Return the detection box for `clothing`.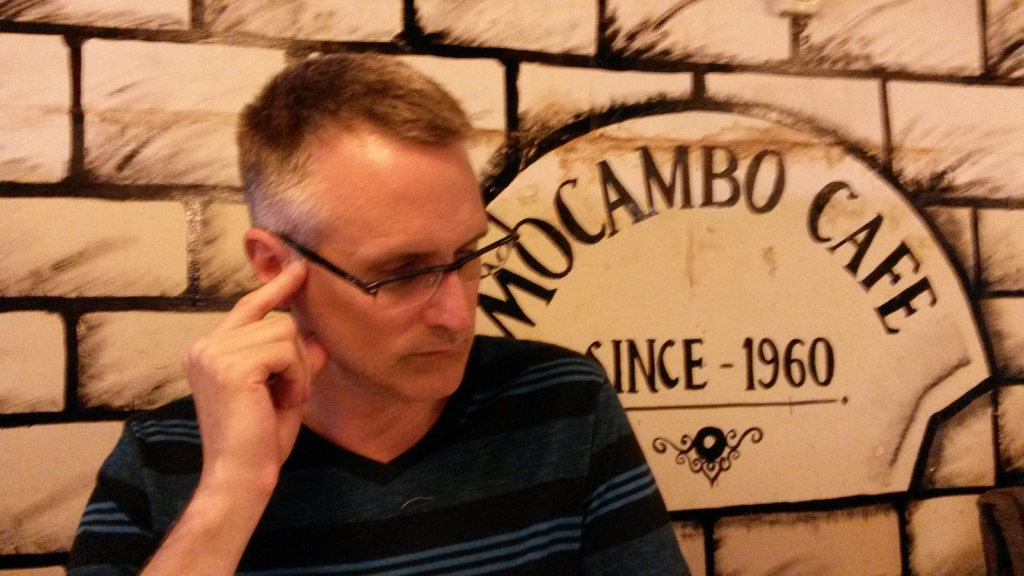
168/315/667/566.
